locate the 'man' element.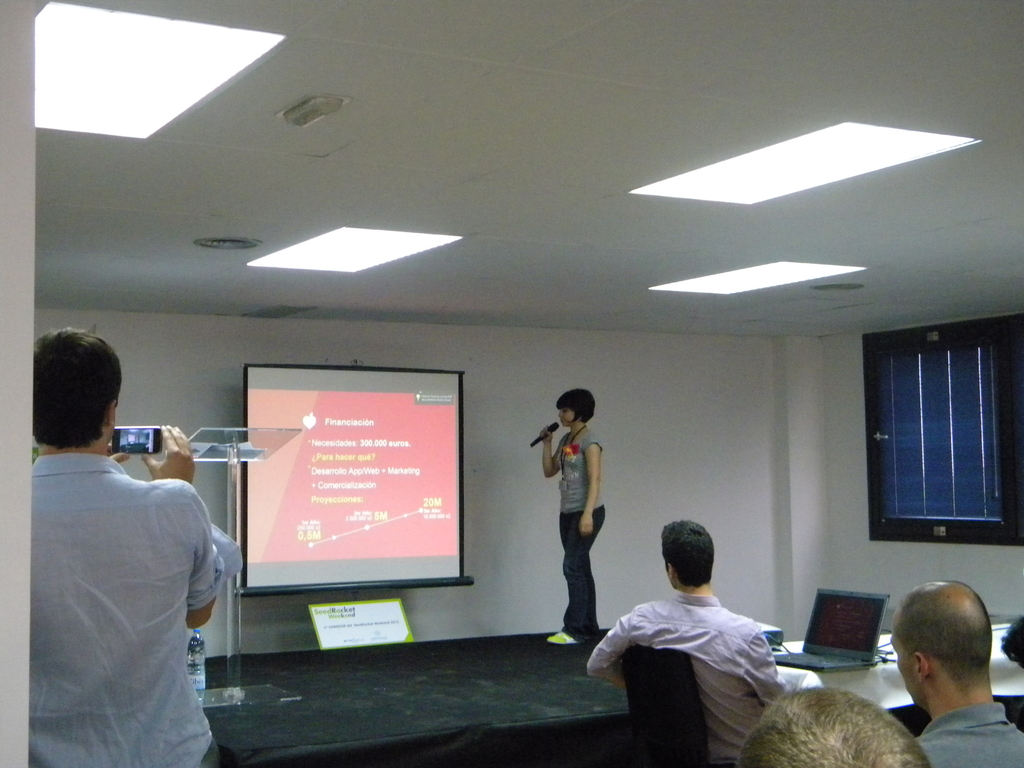
Element bbox: (588,521,816,762).
